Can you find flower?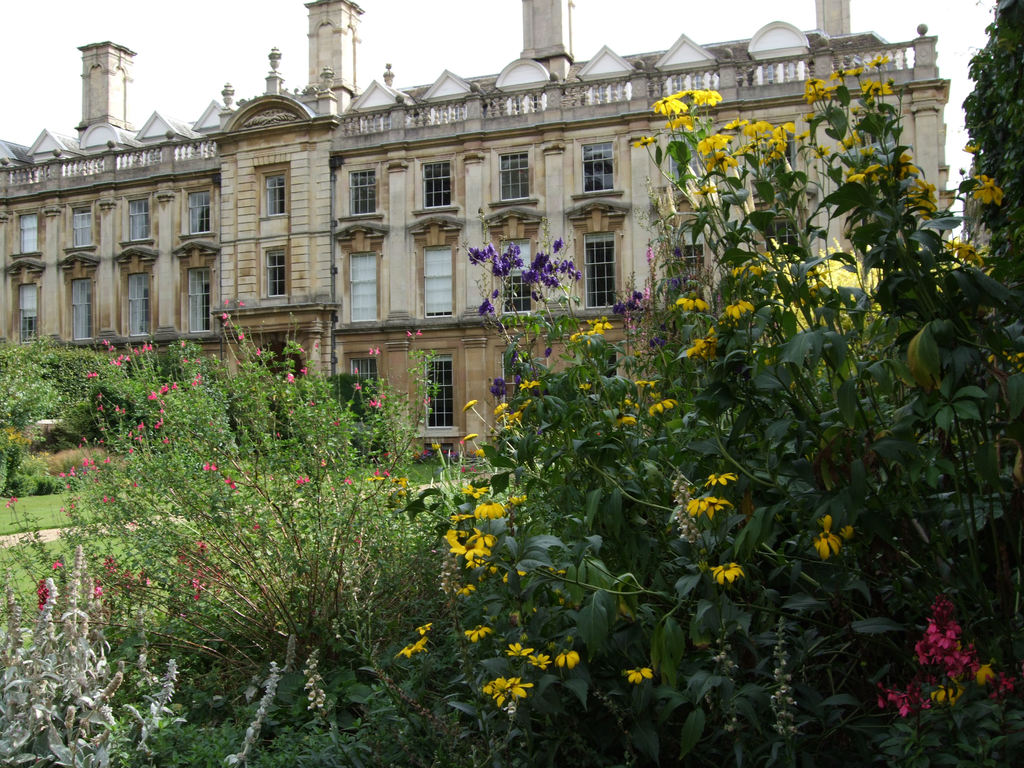
Yes, bounding box: select_region(705, 468, 735, 484).
